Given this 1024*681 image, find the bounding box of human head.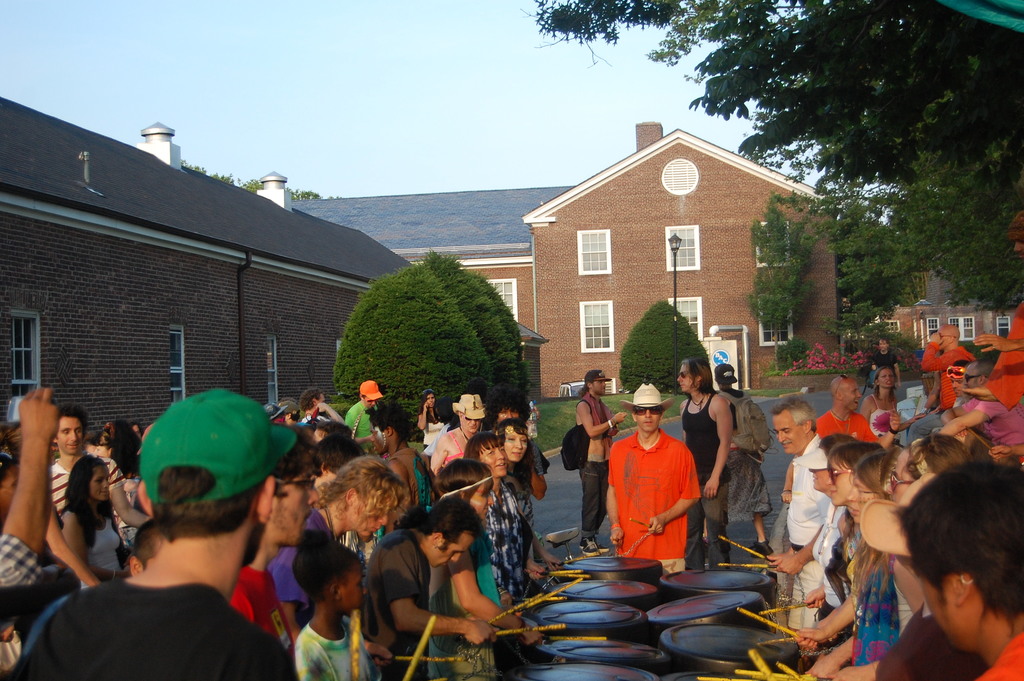
pyautogui.locateOnScreen(882, 434, 975, 503).
